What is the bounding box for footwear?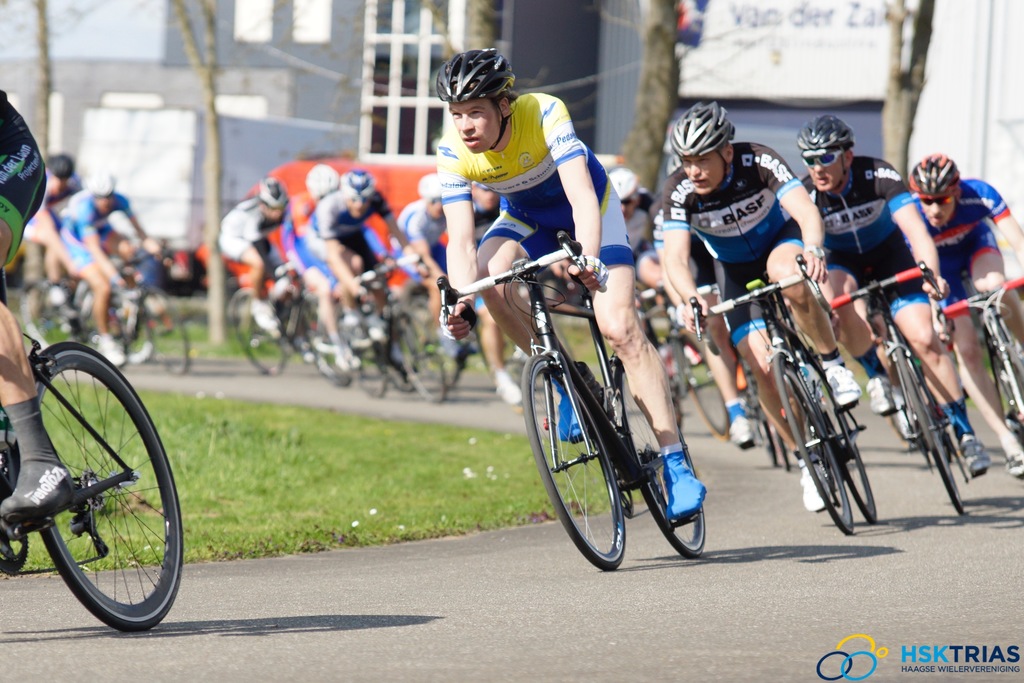
[left=795, top=472, right=824, bottom=514].
